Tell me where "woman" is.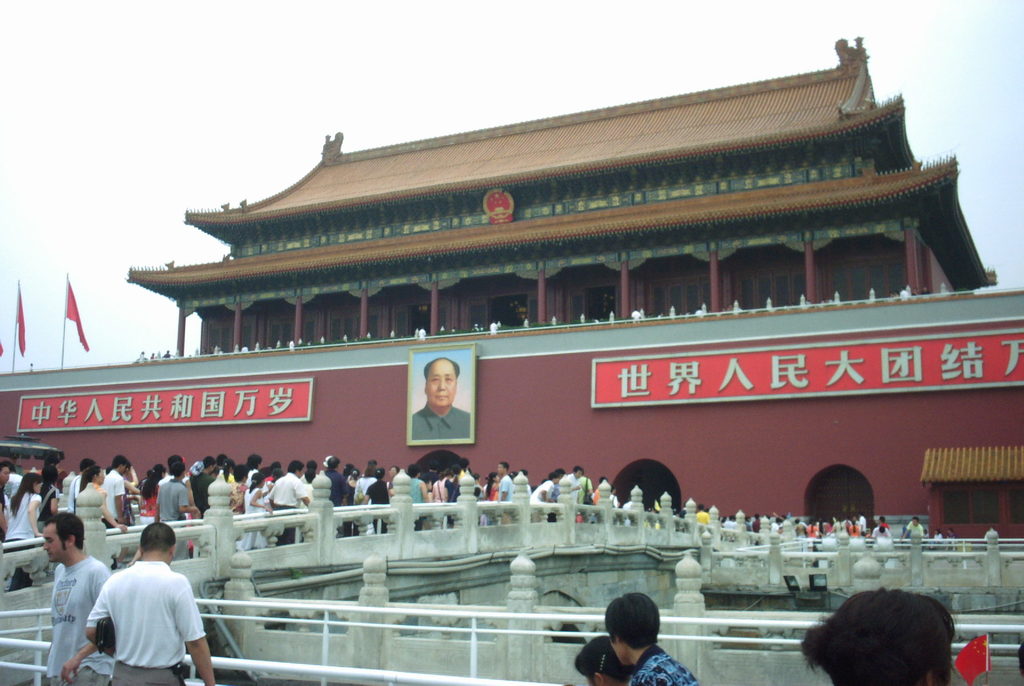
"woman" is at (x1=811, y1=521, x2=820, y2=539).
